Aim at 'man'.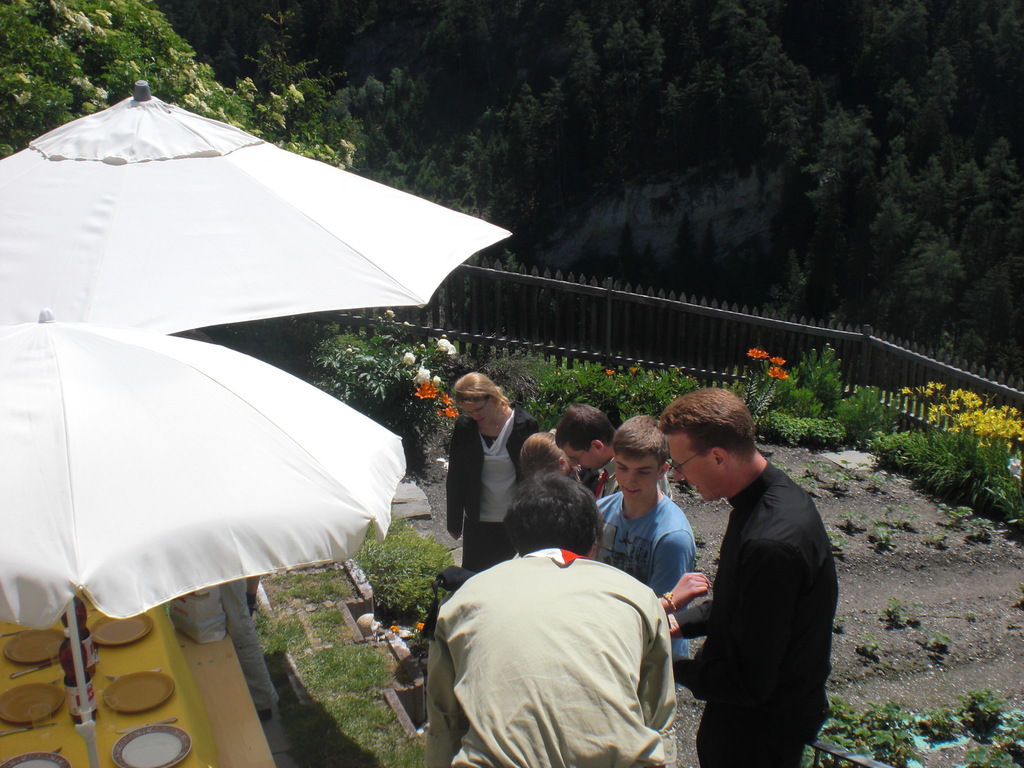
Aimed at (596,413,699,660).
